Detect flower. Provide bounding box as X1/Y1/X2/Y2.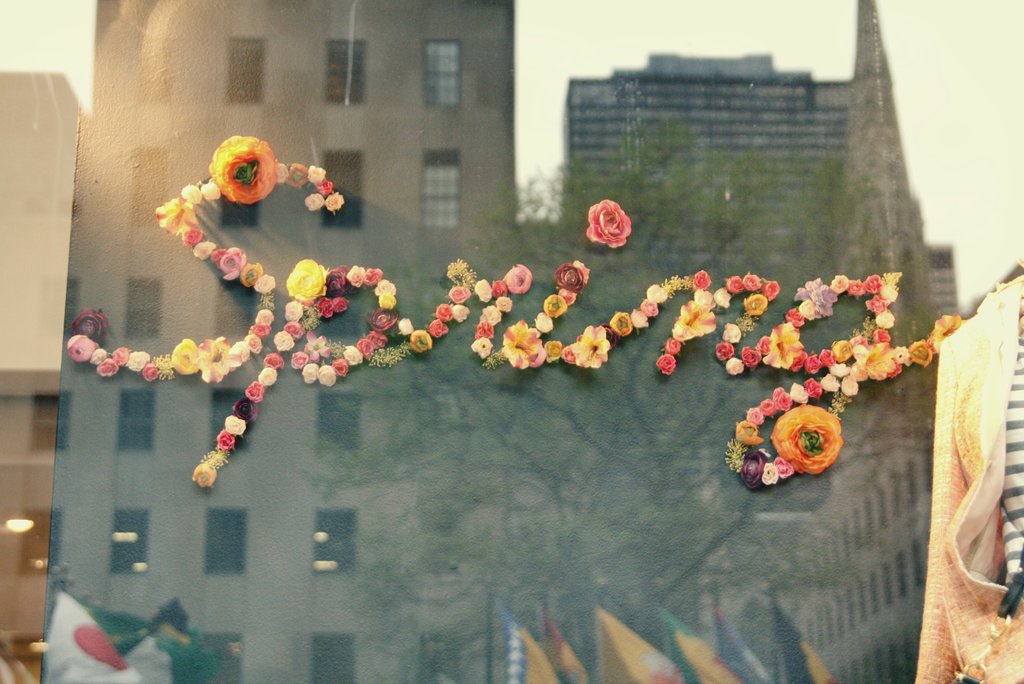
553/260/588/293.
